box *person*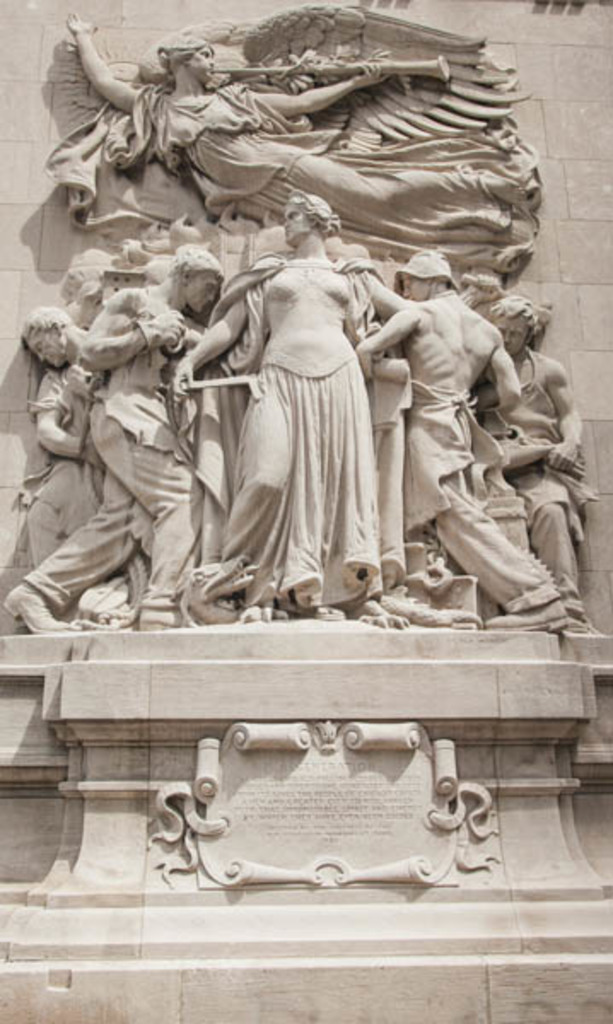
10, 304, 118, 618
